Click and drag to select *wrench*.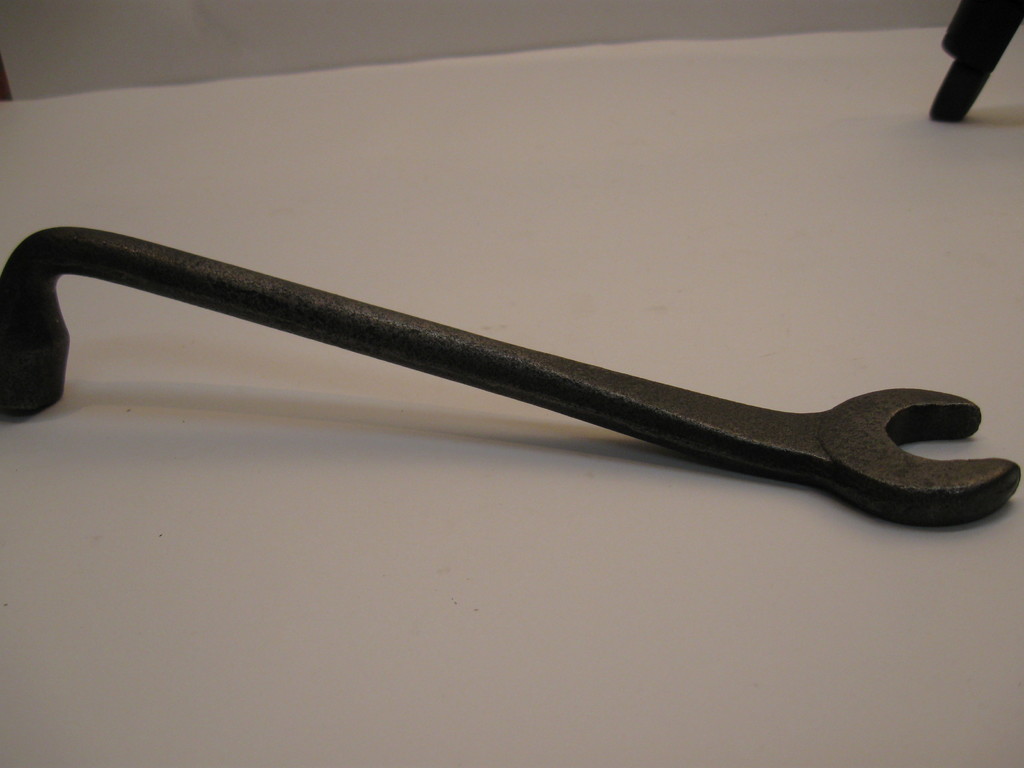
Selection: {"left": 6, "top": 223, "right": 1023, "bottom": 469}.
